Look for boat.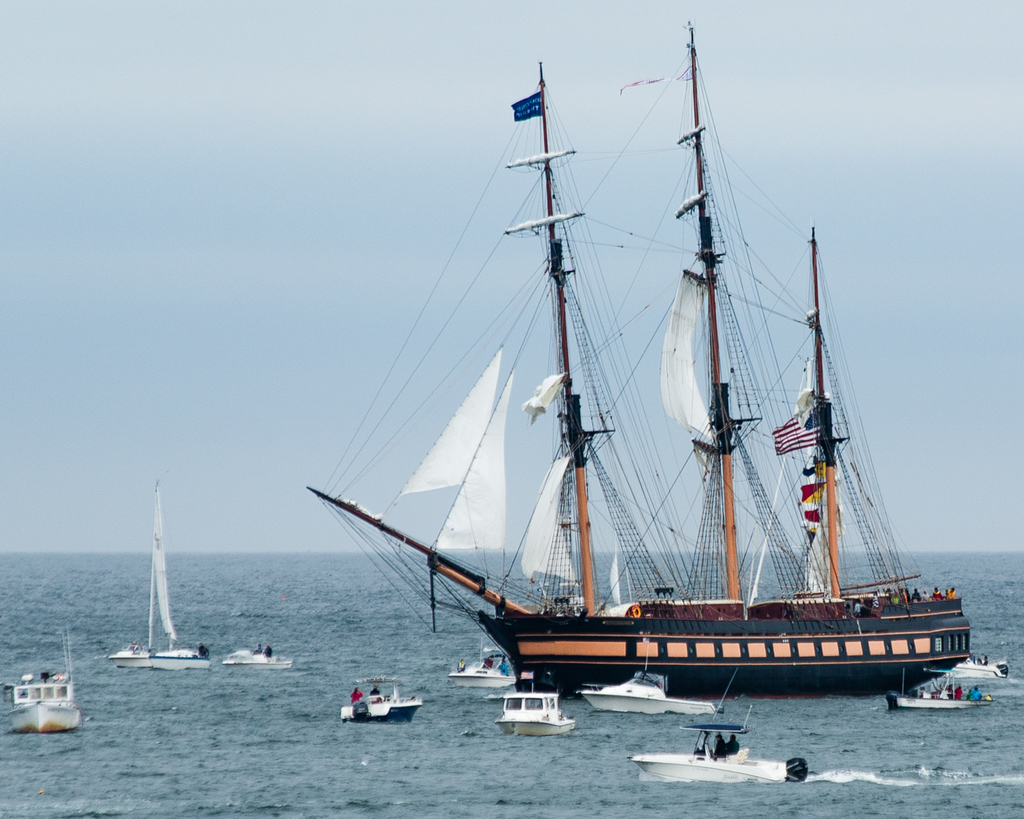
Found: {"left": 633, "top": 716, "right": 809, "bottom": 784}.
